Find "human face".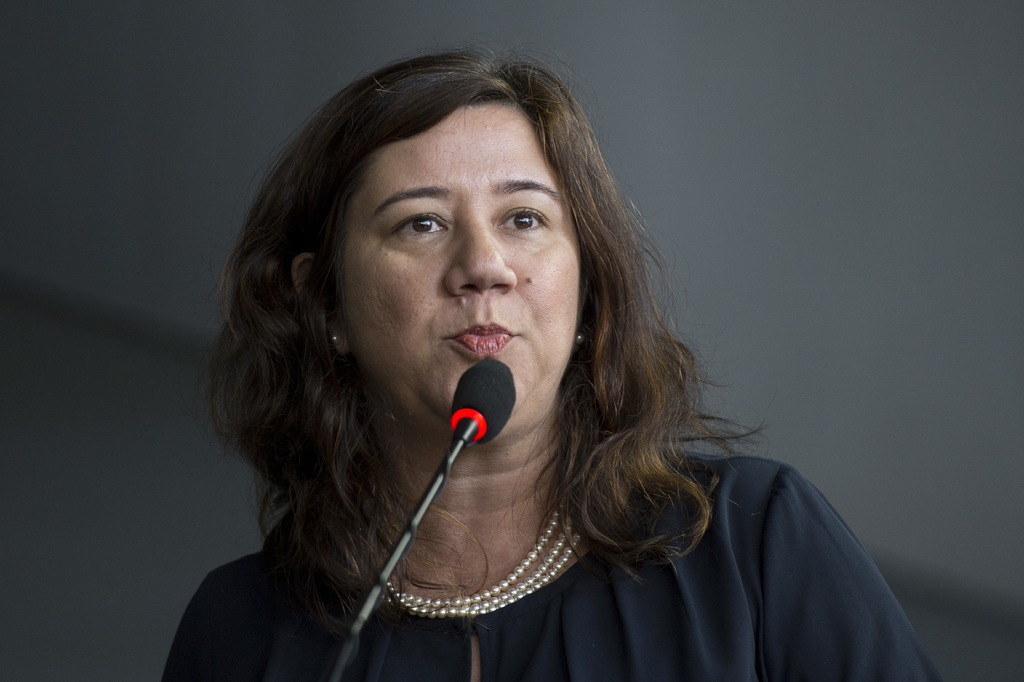
bbox(346, 106, 579, 431).
